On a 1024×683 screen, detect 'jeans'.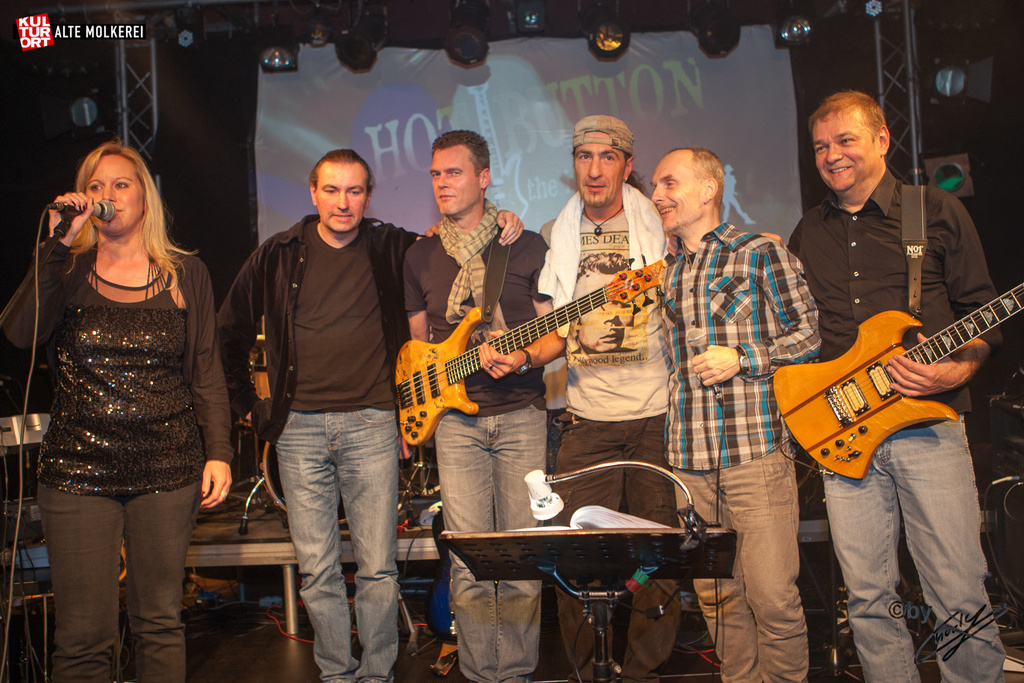
pyautogui.locateOnScreen(817, 421, 1023, 682).
